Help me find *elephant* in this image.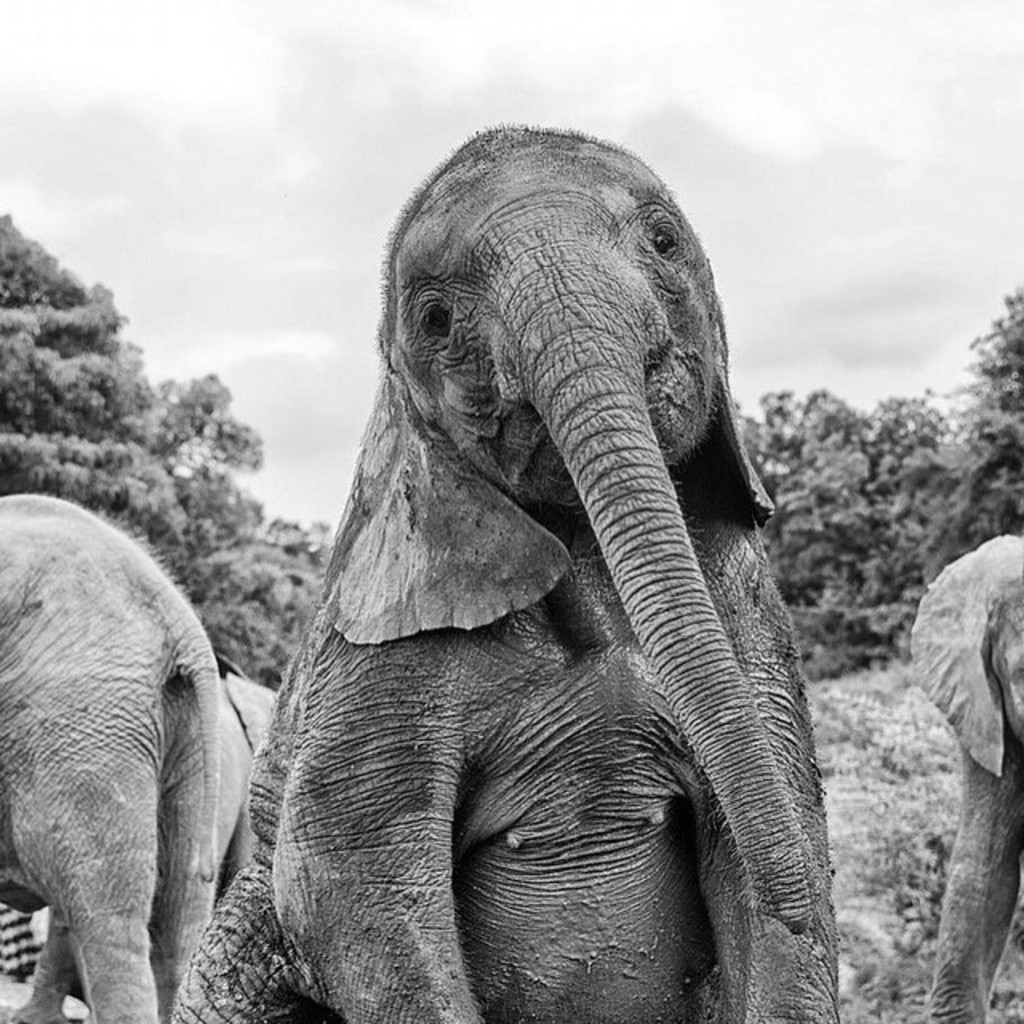
Found it: locate(0, 493, 283, 1022).
